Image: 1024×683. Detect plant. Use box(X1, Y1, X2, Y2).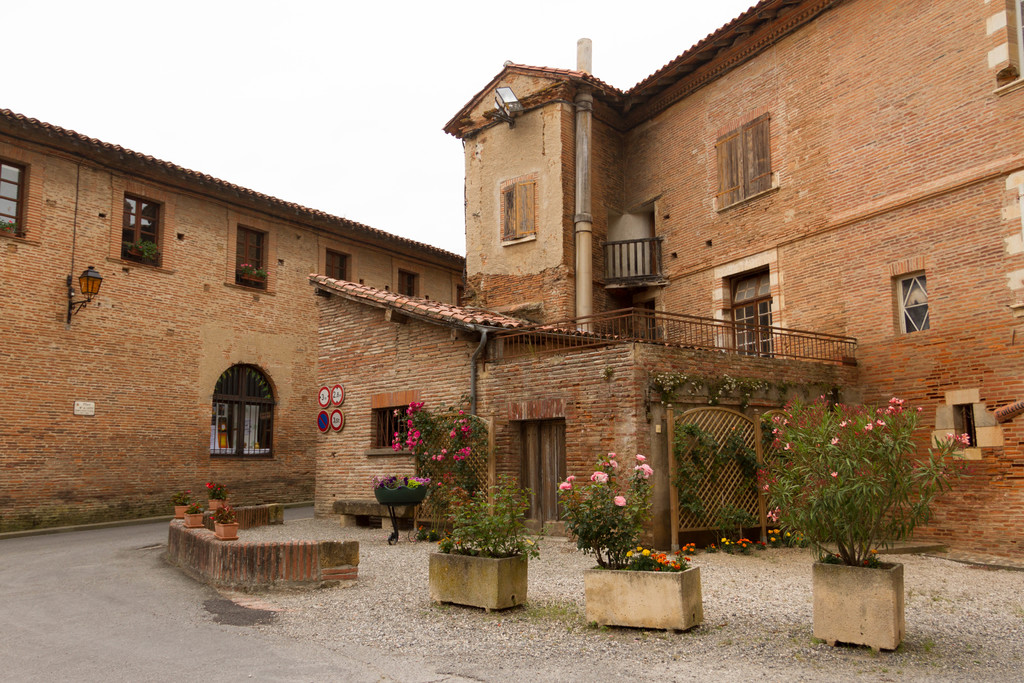
box(388, 391, 483, 498).
